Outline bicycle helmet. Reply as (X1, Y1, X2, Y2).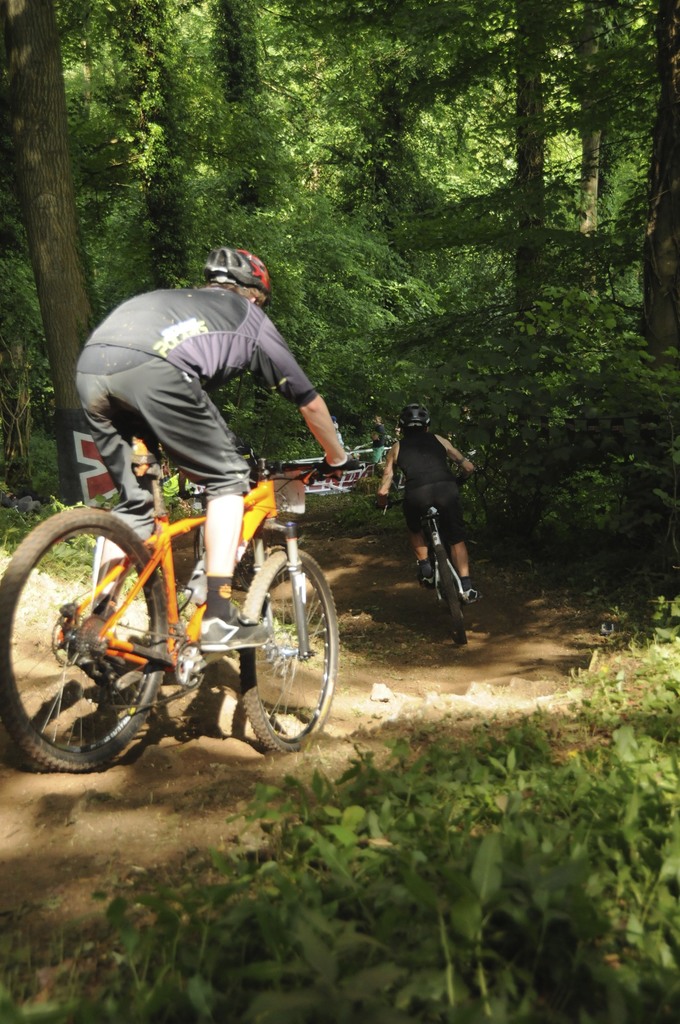
(405, 400, 423, 424).
